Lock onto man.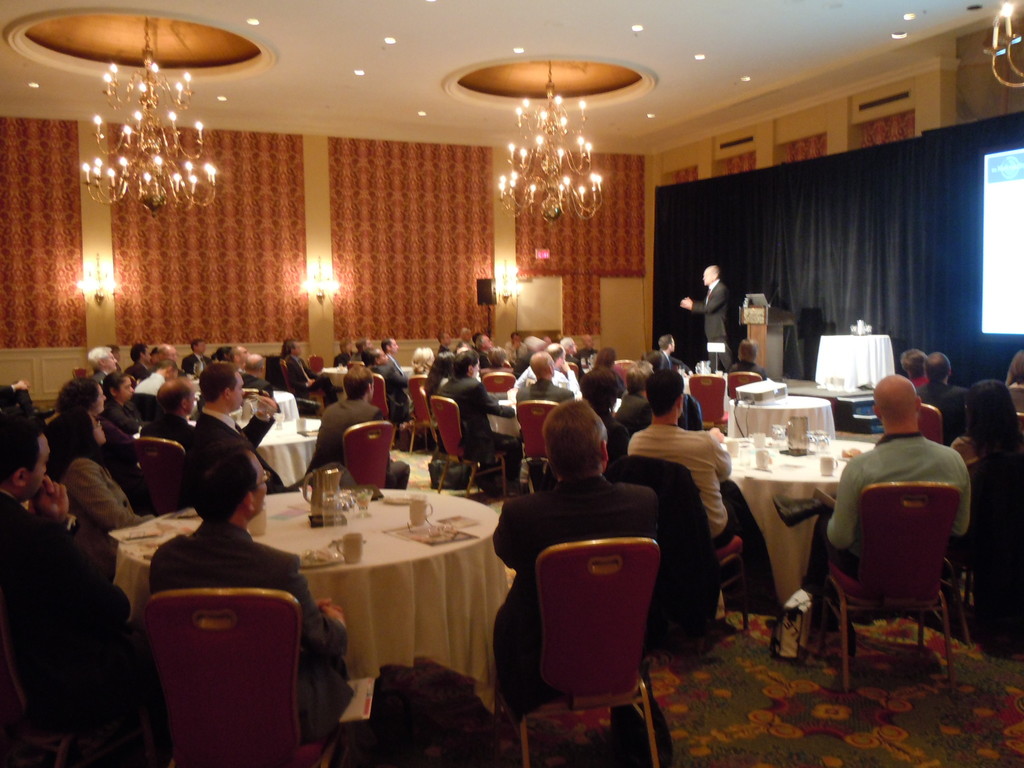
Locked: box=[145, 440, 357, 730].
